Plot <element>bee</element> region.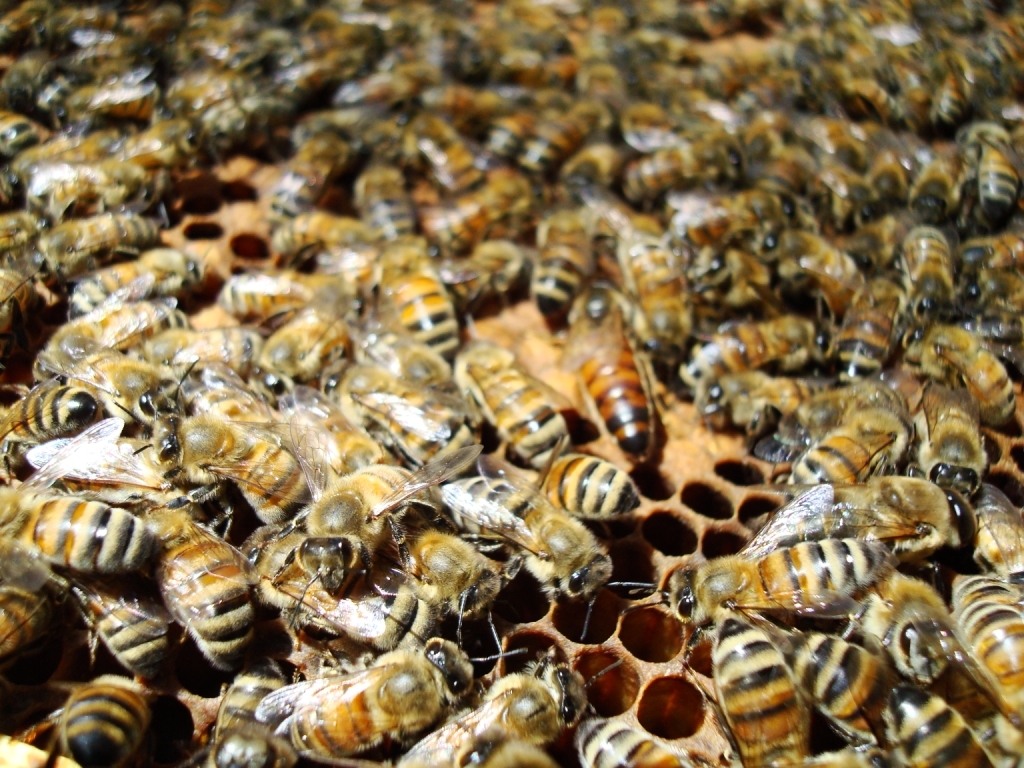
Plotted at x1=211, y1=254, x2=361, y2=313.
